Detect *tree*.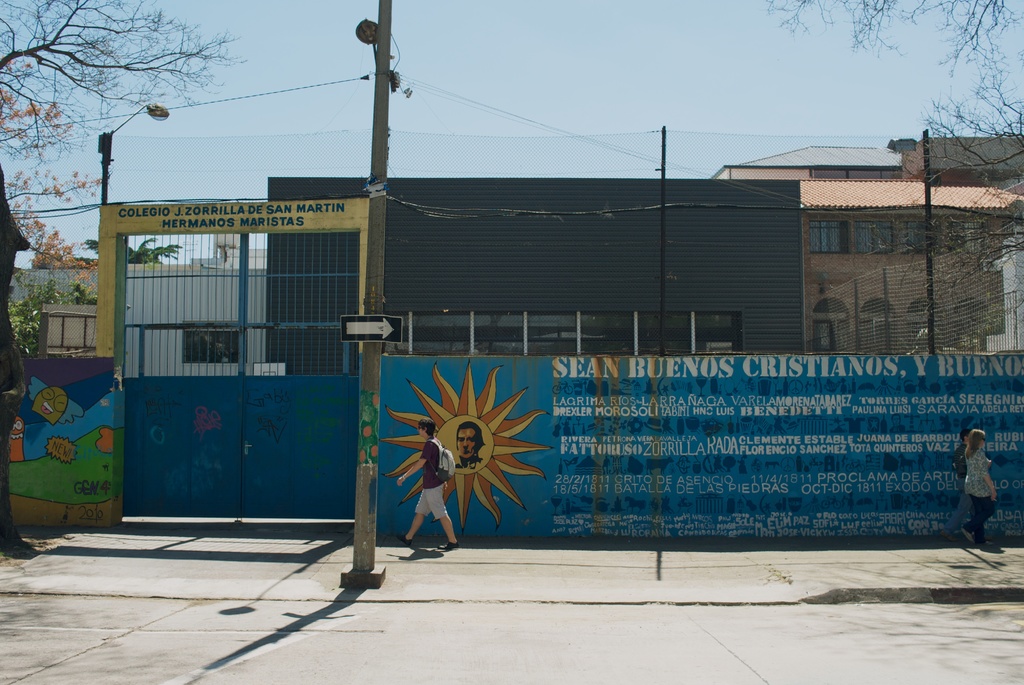
Detected at pyautogui.locateOnScreen(0, 58, 113, 292).
